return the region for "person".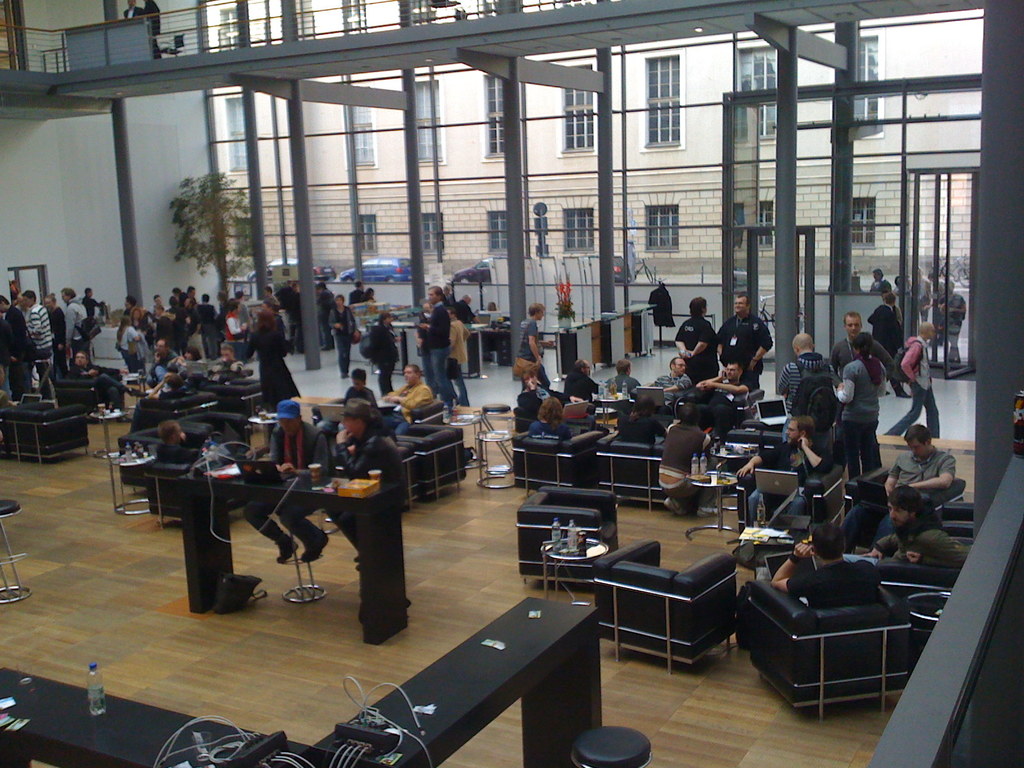
657:406:710:509.
